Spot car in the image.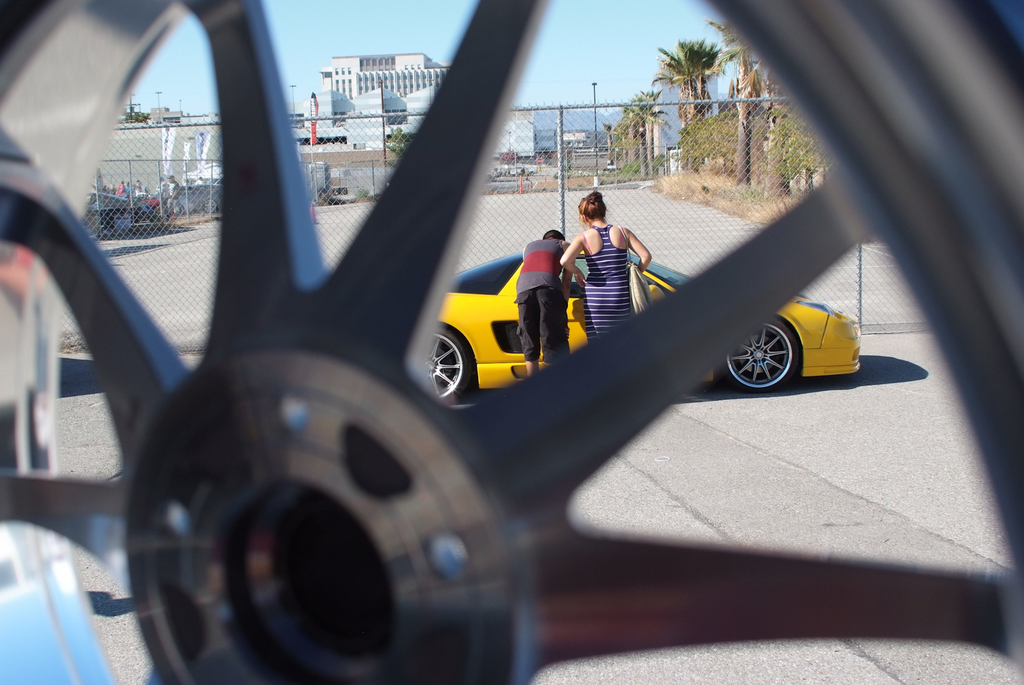
car found at rect(362, 204, 884, 439).
